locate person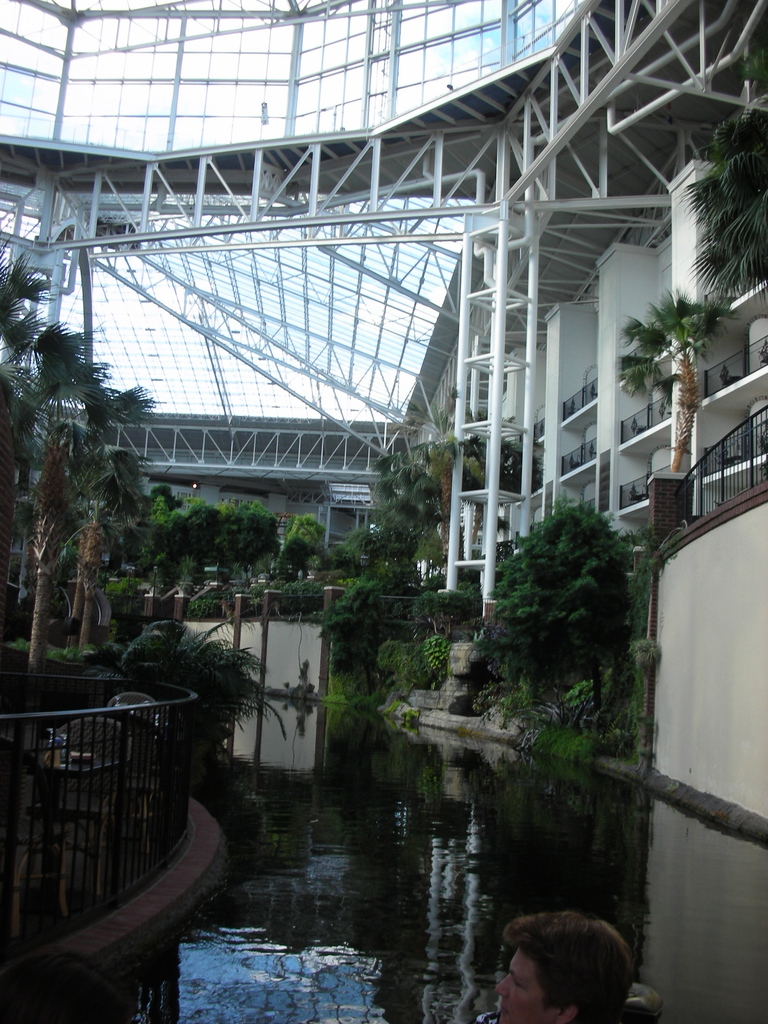
493 911 632 1012
